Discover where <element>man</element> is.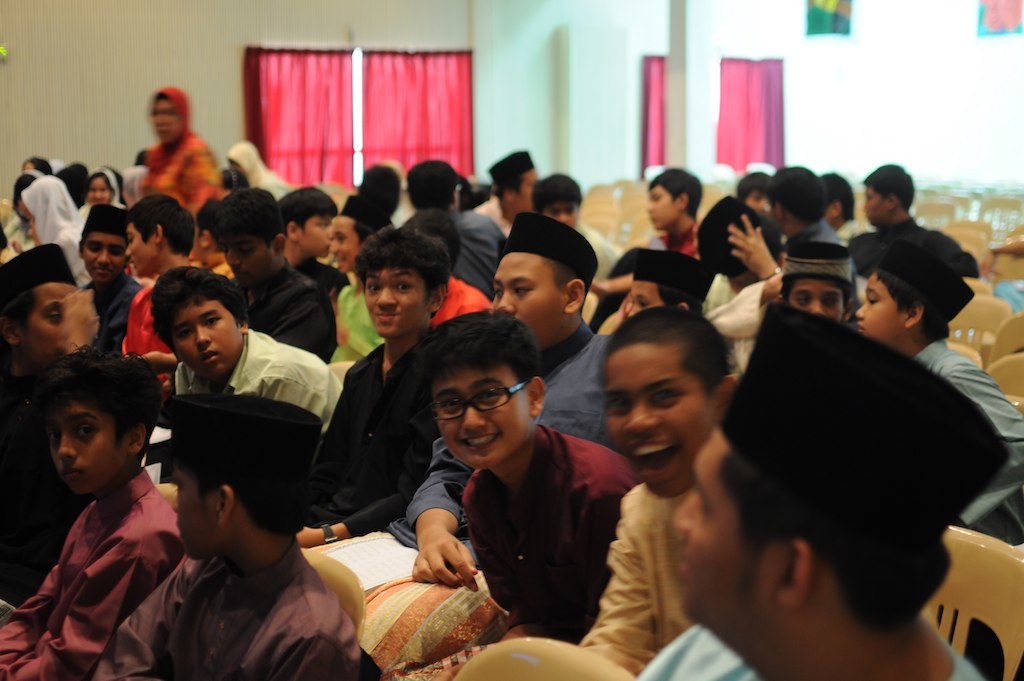
Discovered at bbox(468, 147, 546, 234).
